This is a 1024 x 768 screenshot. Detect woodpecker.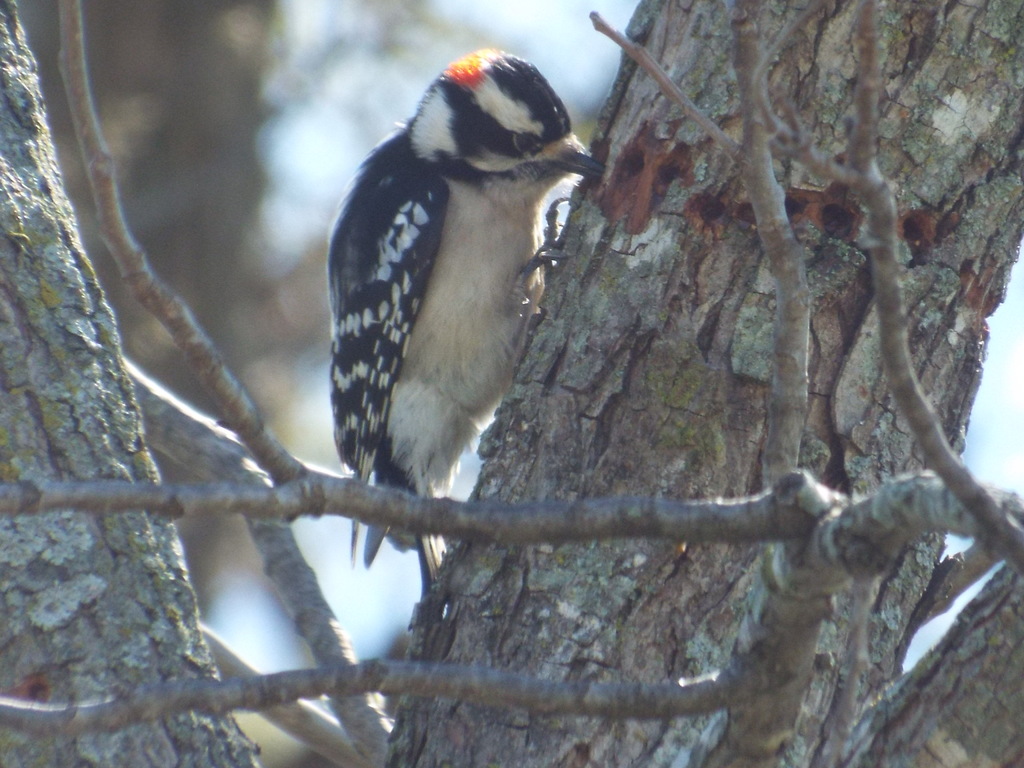
Rect(329, 45, 613, 605).
